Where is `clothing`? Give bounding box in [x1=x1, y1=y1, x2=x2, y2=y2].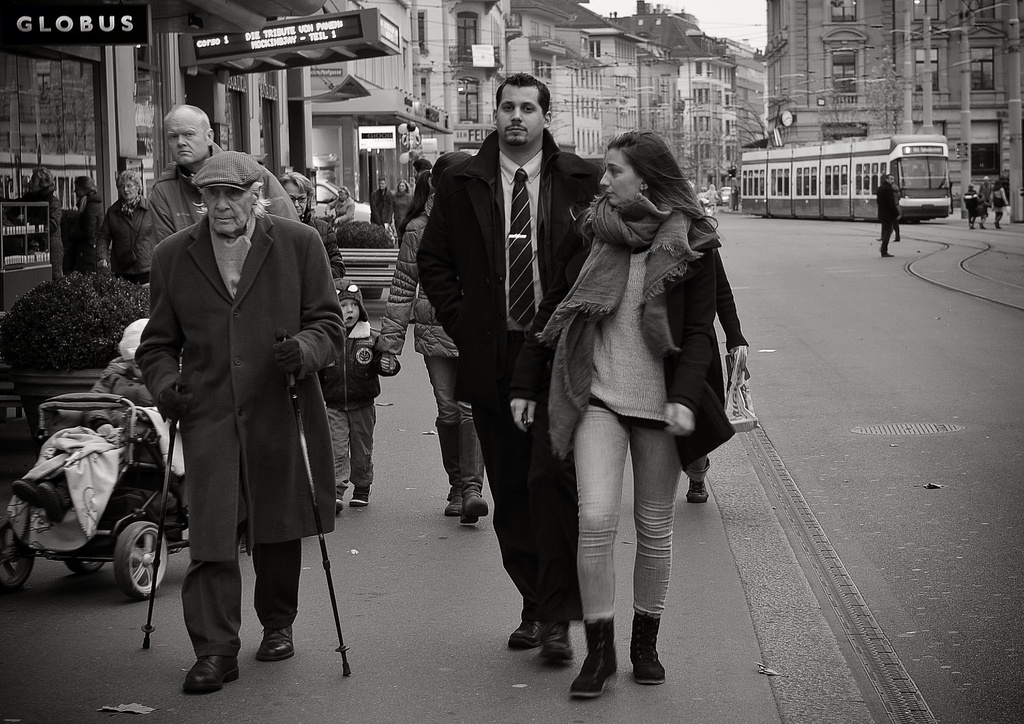
[x1=536, y1=194, x2=728, y2=629].
